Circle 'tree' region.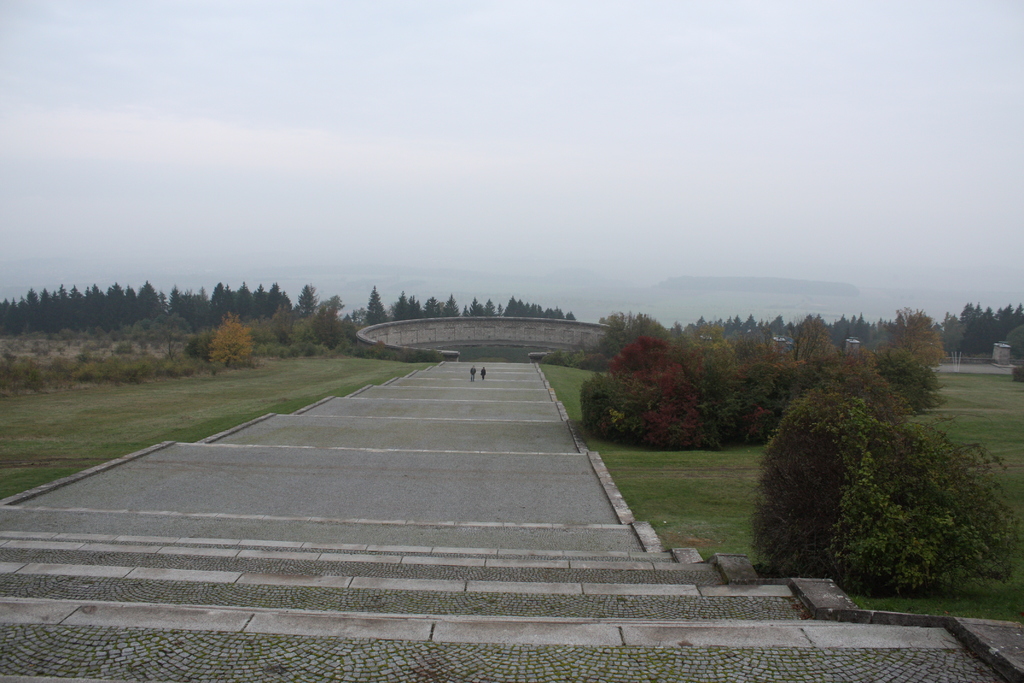
Region: 135 316 157 346.
